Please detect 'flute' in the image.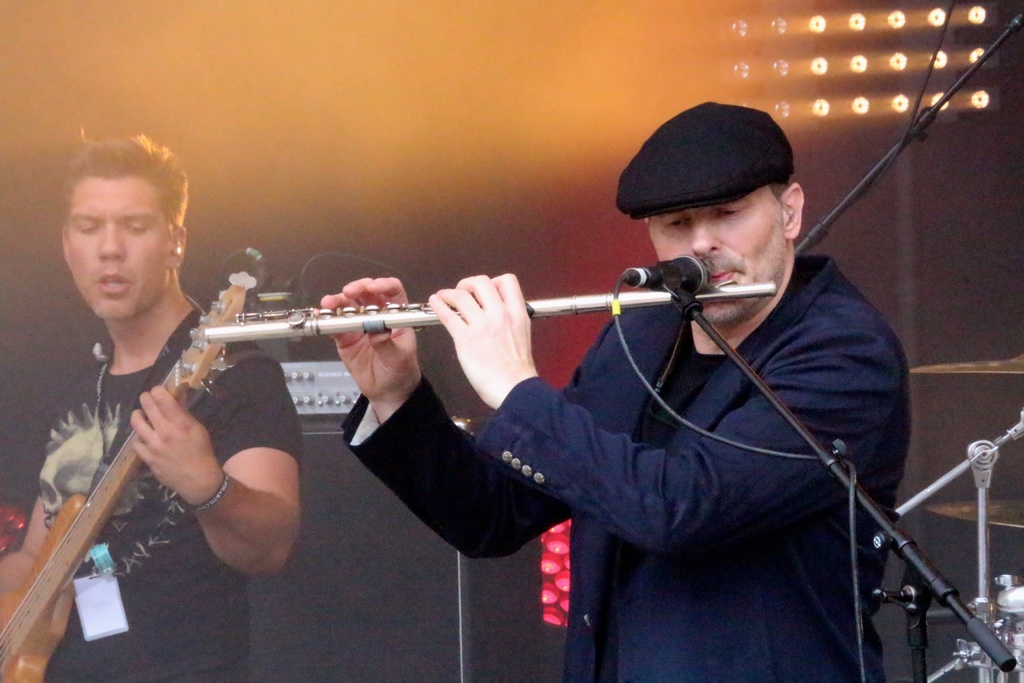
204, 277, 778, 346.
